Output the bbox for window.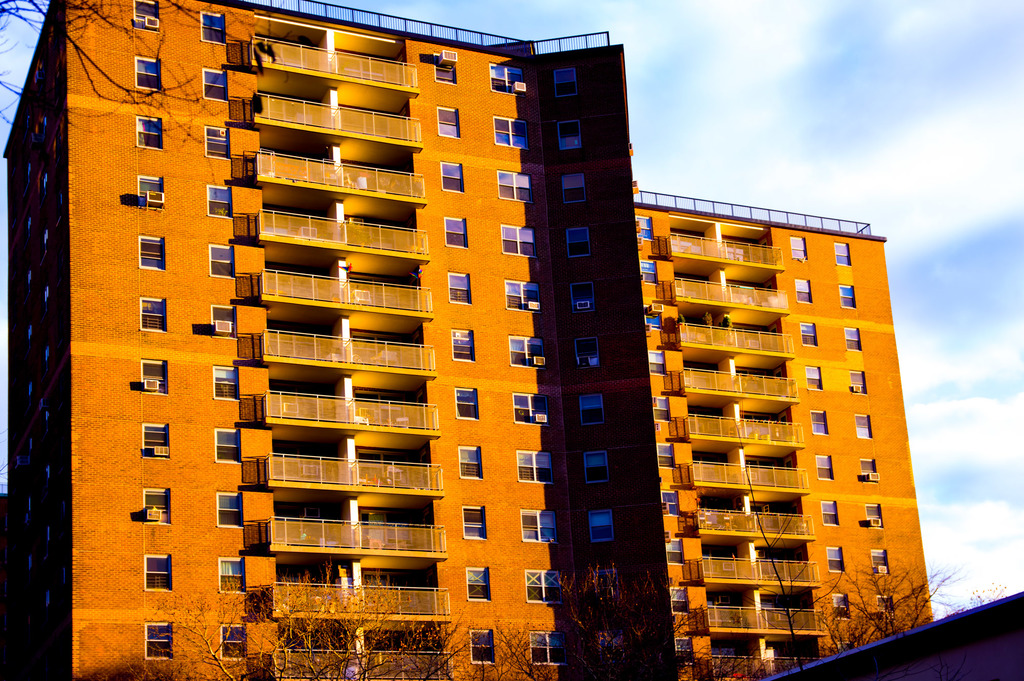
{"x1": 585, "y1": 451, "x2": 609, "y2": 486}.
